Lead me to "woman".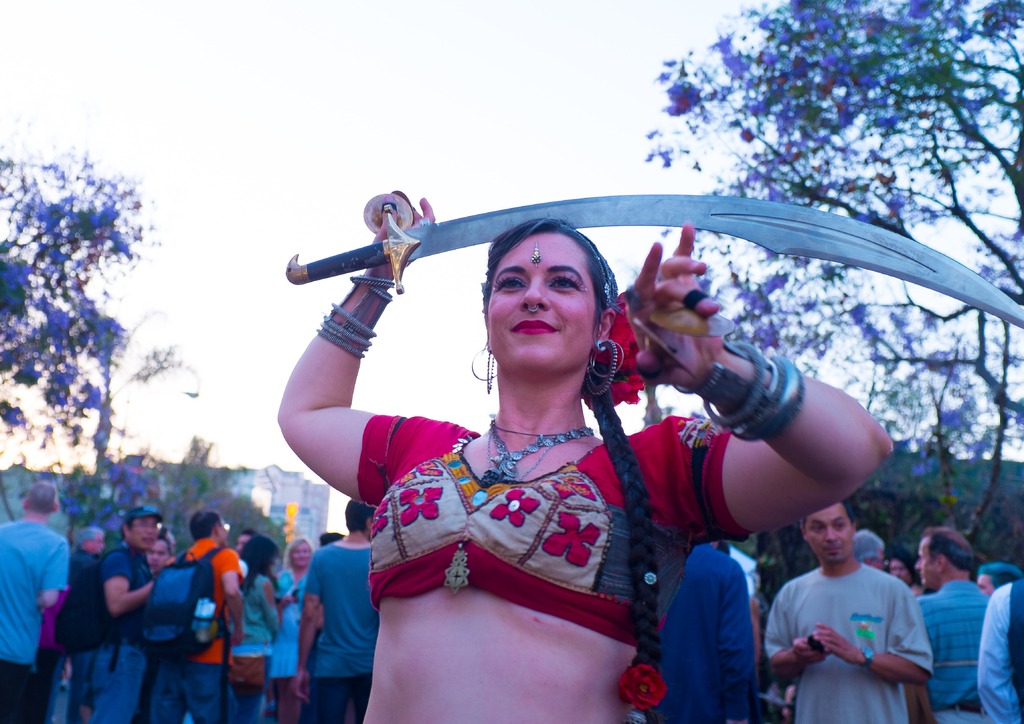
Lead to pyautogui.locateOnScreen(266, 537, 315, 723).
